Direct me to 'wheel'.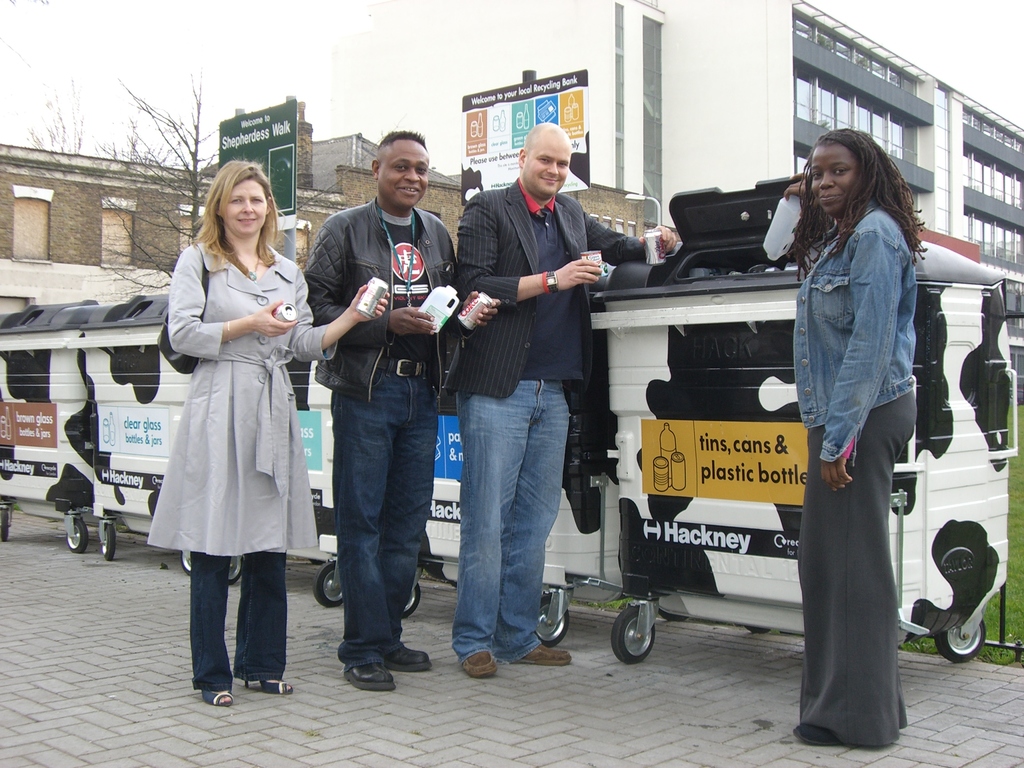
Direction: 534,590,571,646.
